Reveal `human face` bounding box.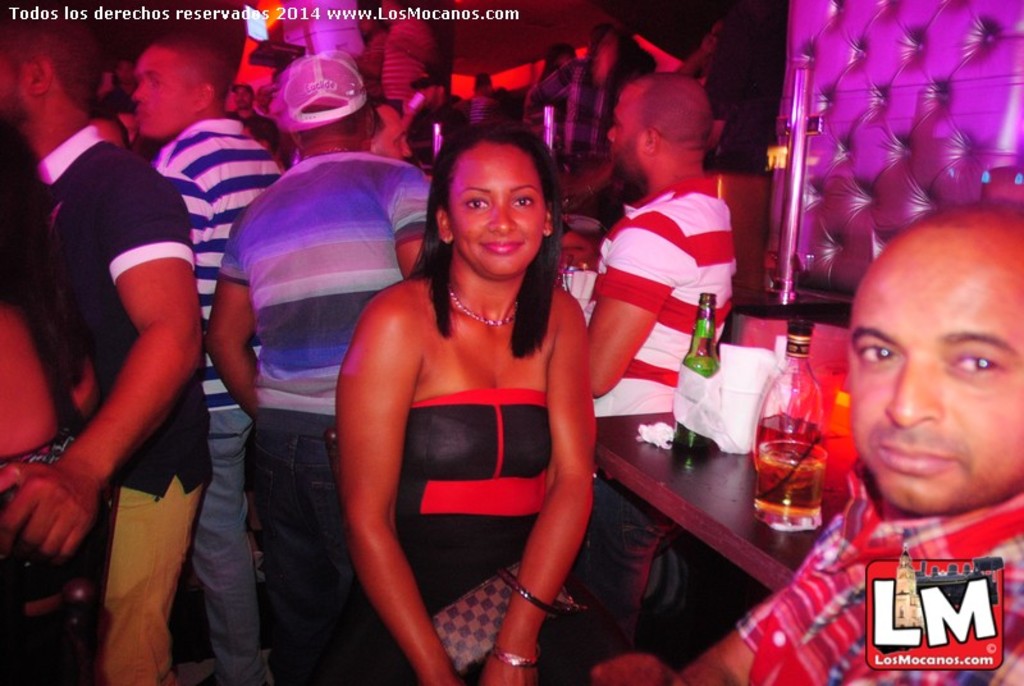
Revealed: (x1=851, y1=228, x2=1023, y2=514).
